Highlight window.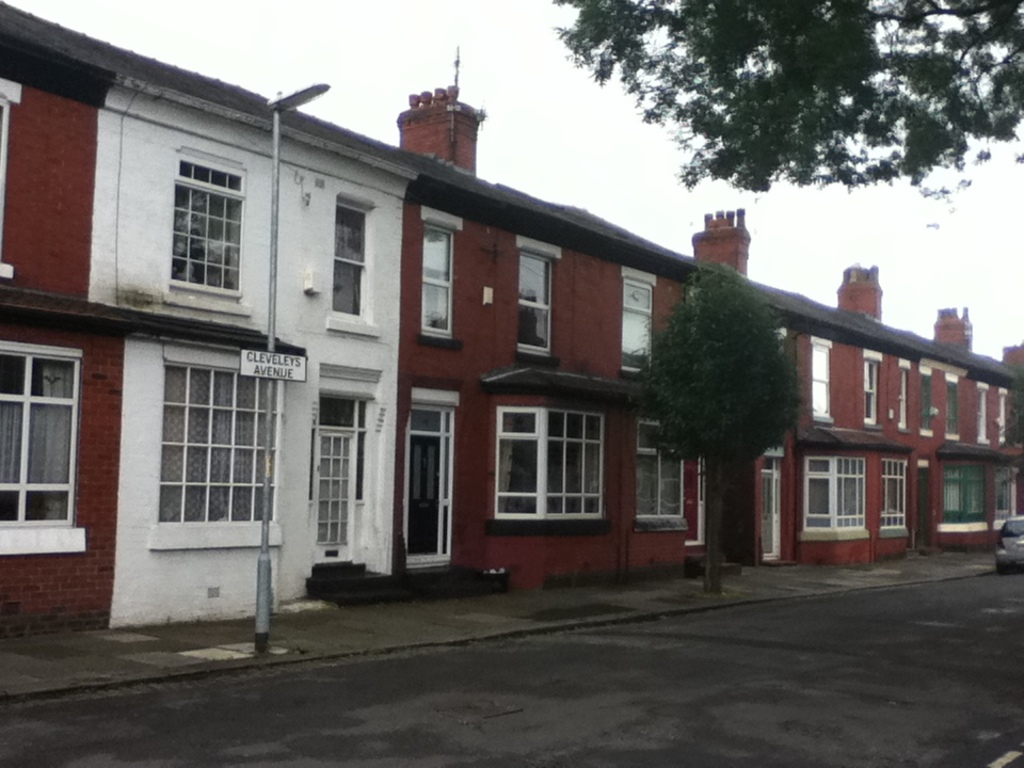
Highlighted region: (314,196,380,342).
